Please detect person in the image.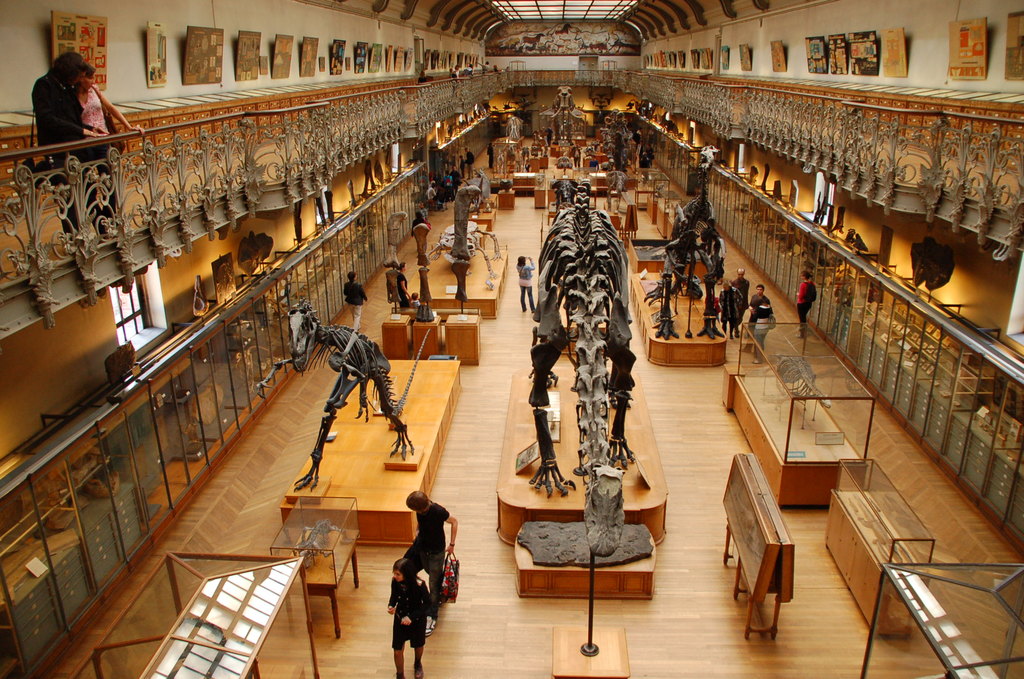
left=407, top=290, right=417, bottom=306.
